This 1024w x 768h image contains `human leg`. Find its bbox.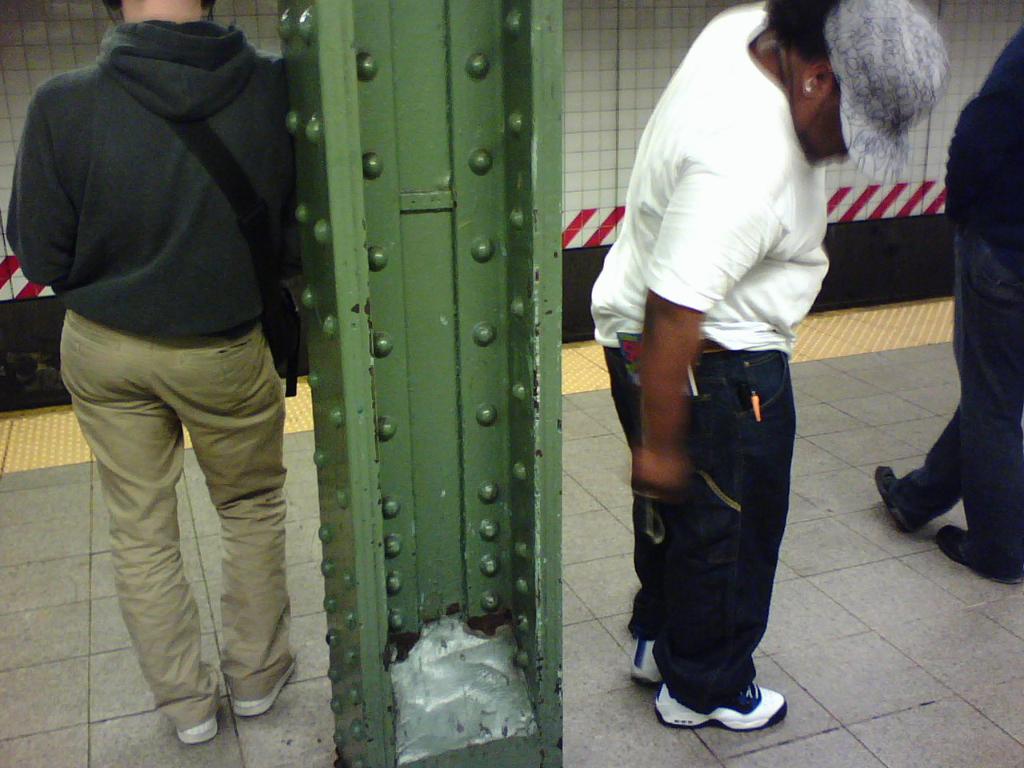
167:328:297:706.
